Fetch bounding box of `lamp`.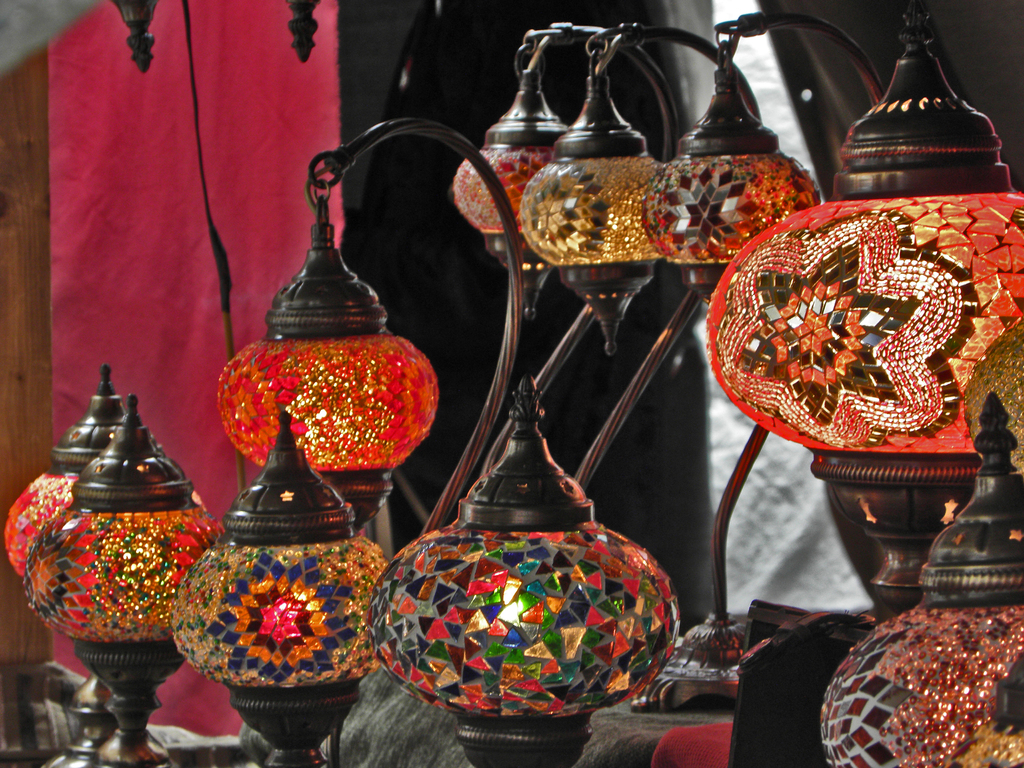
Bbox: 372/375/680/767.
